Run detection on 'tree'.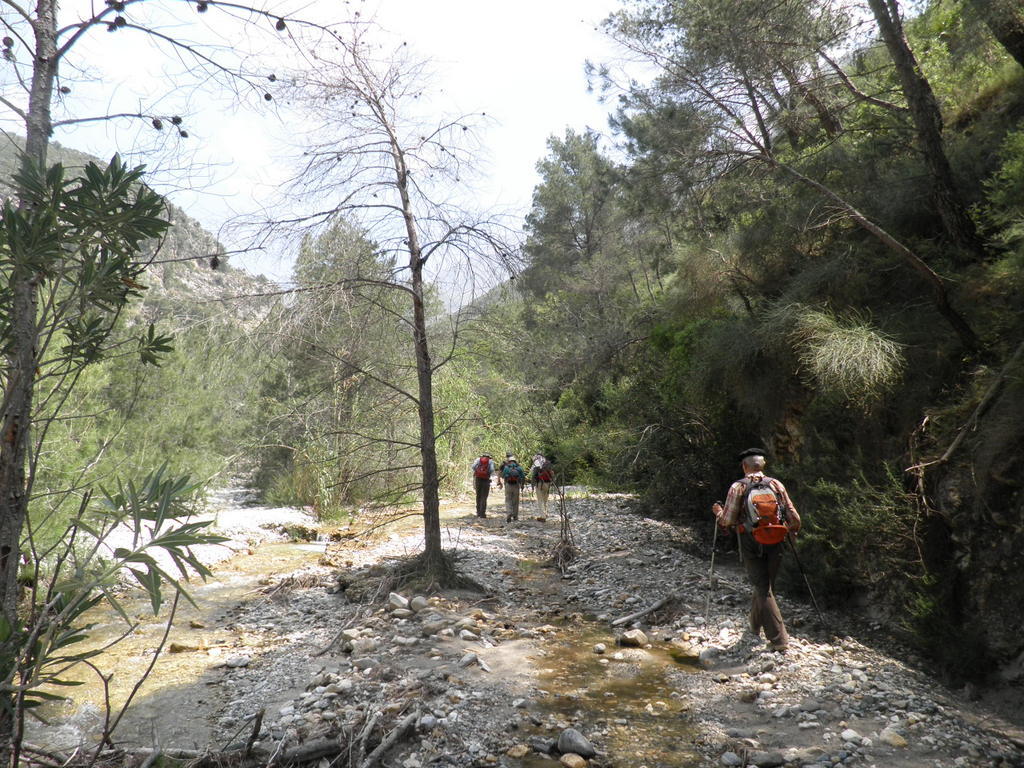
Result: 0 0 286 767.
